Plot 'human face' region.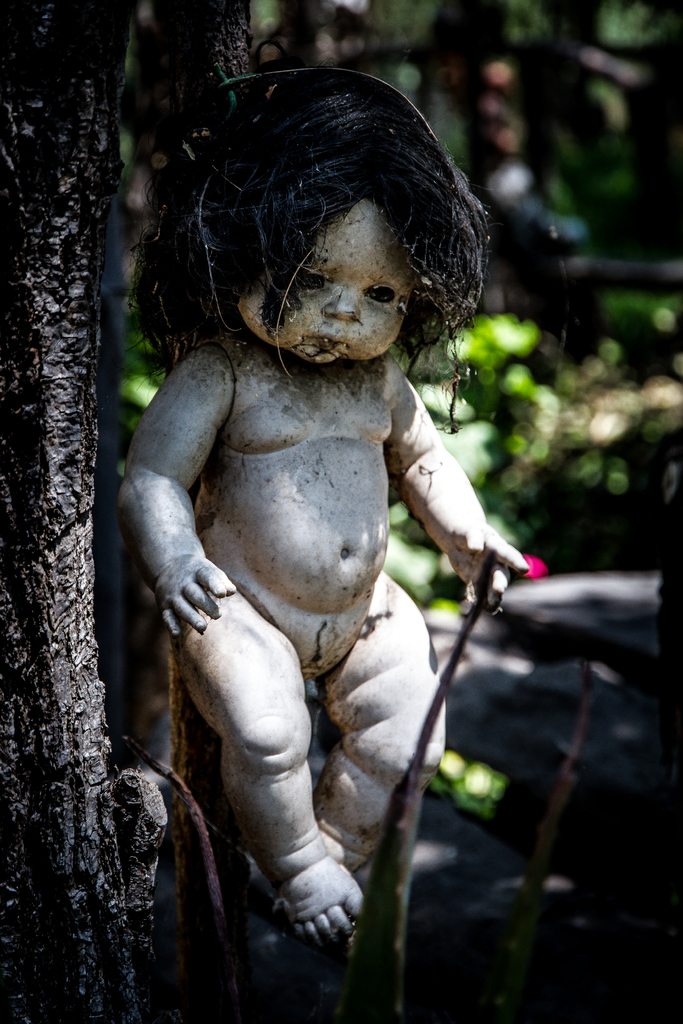
Plotted at locate(238, 200, 410, 364).
